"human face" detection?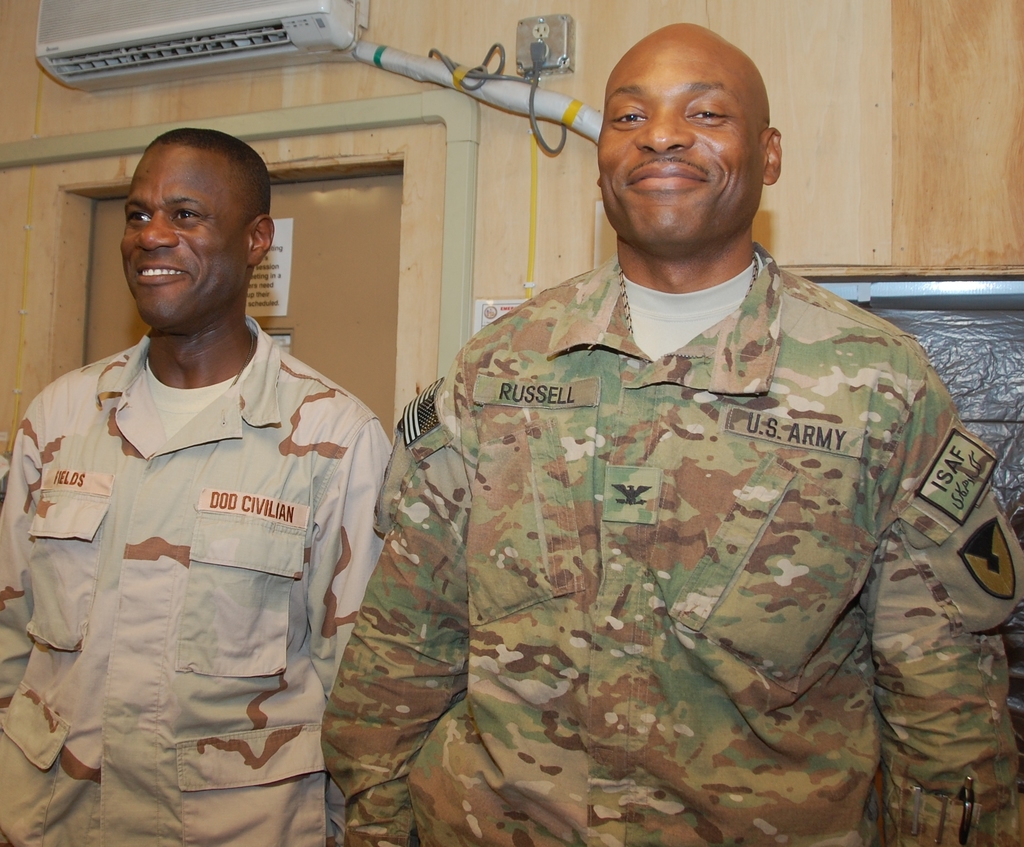
bbox=[120, 141, 241, 333]
